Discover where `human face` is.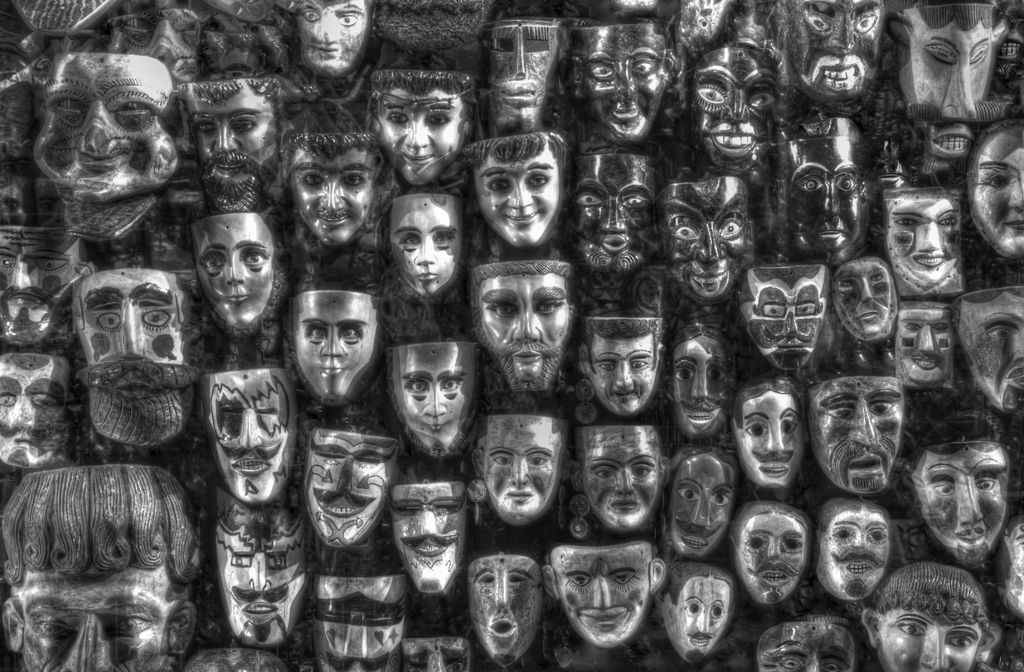
Discovered at bbox(308, 573, 408, 671).
